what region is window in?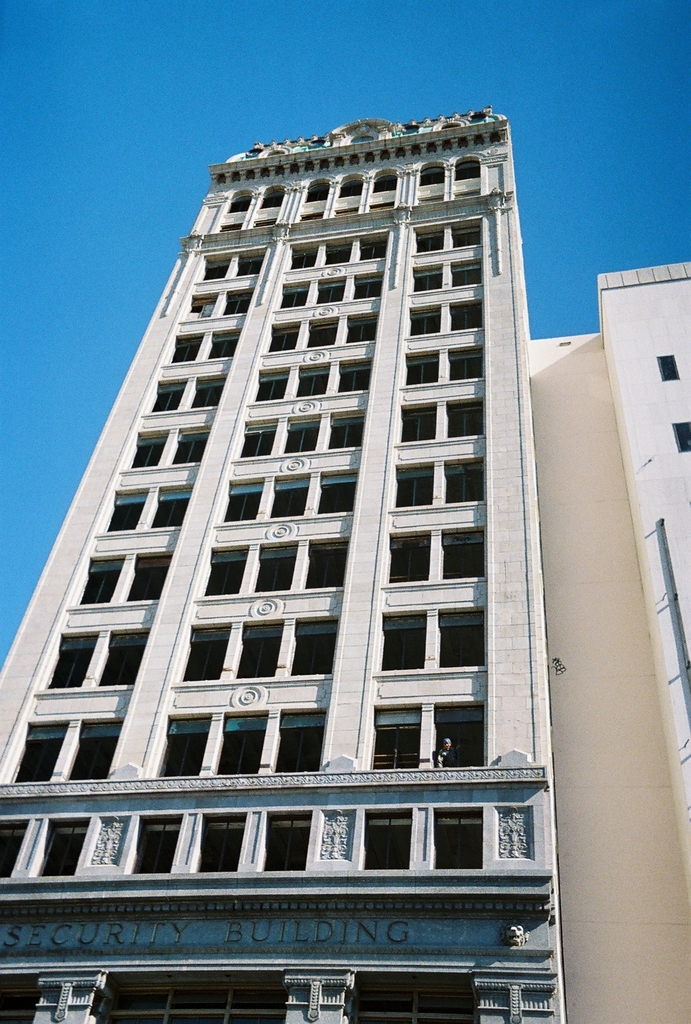
[397,464,431,506].
